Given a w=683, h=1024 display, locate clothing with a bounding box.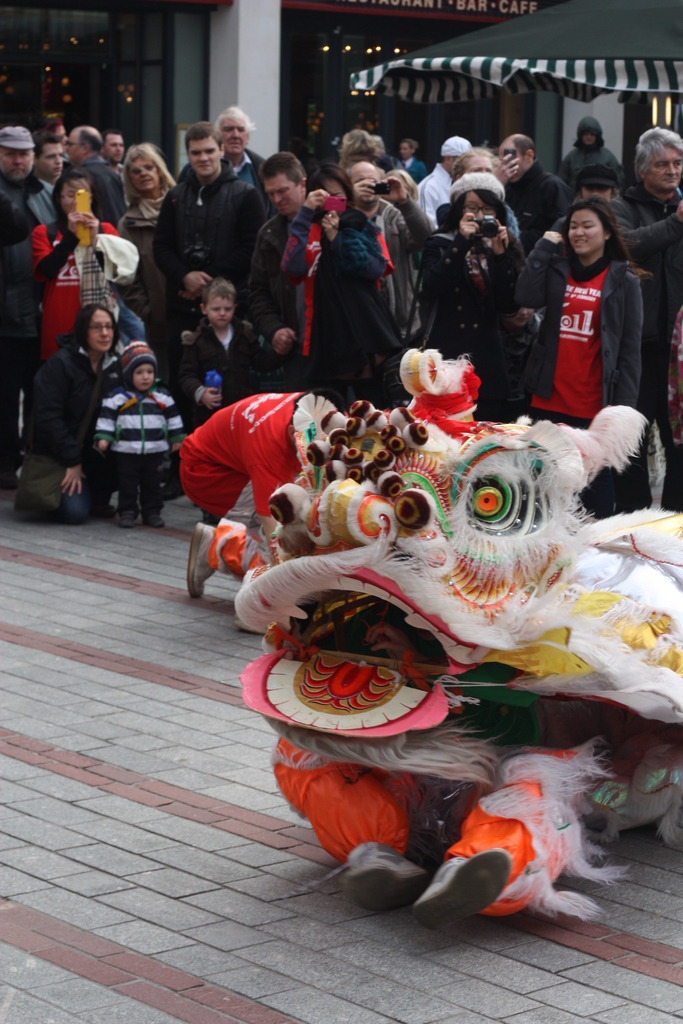
Located: left=12, top=332, right=118, bottom=521.
